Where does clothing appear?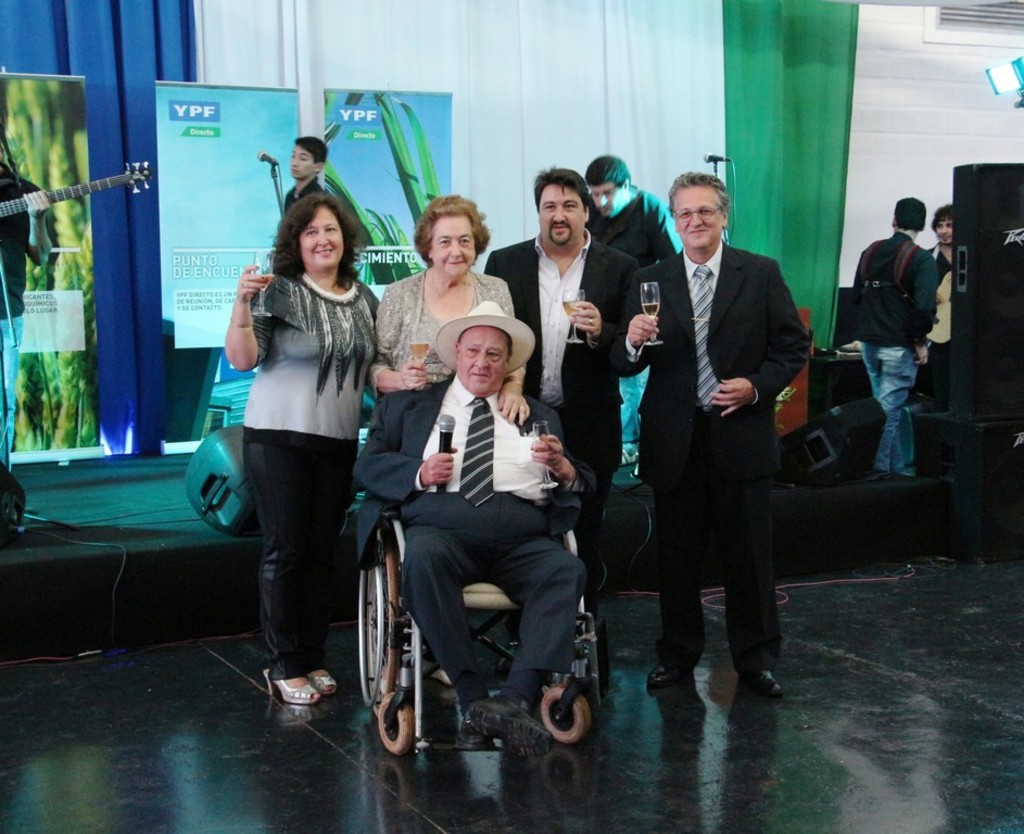
Appears at [280, 173, 330, 218].
